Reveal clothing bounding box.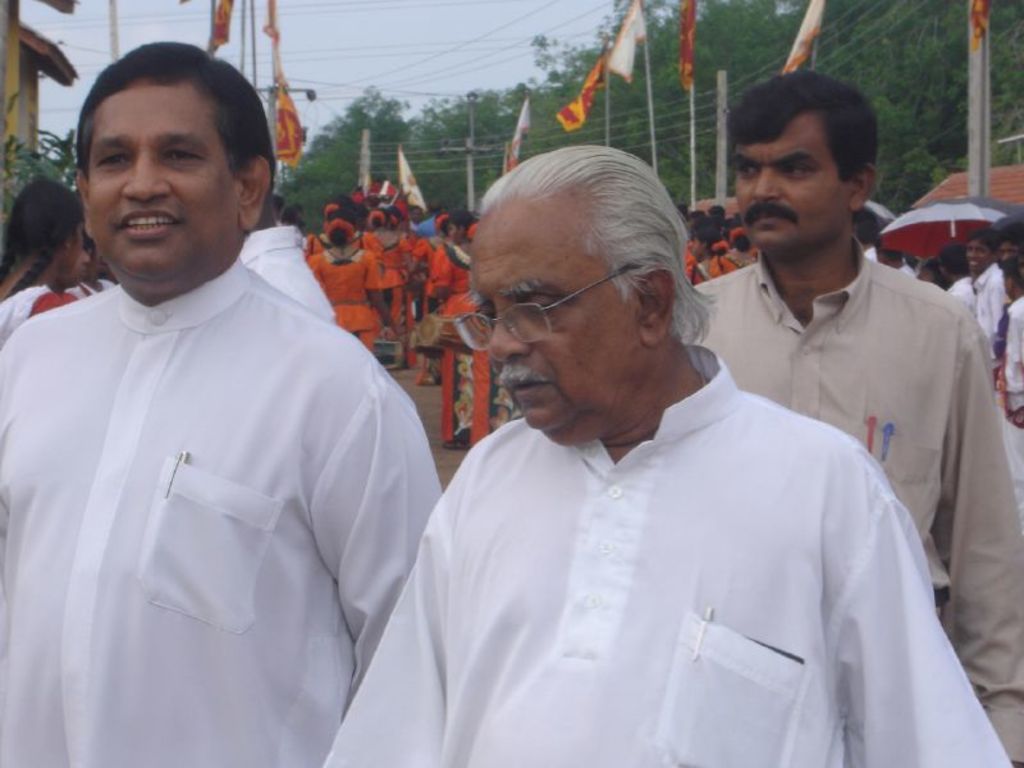
Revealed: (429,242,479,342).
